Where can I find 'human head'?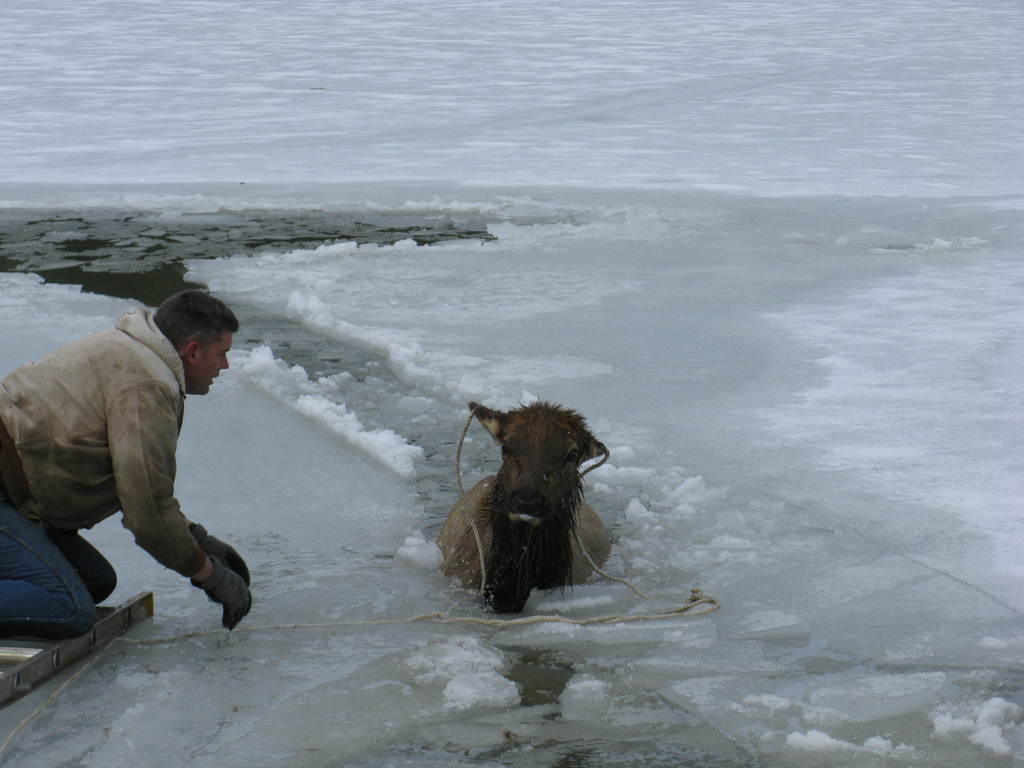
You can find it at [156, 287, 246, 397].
